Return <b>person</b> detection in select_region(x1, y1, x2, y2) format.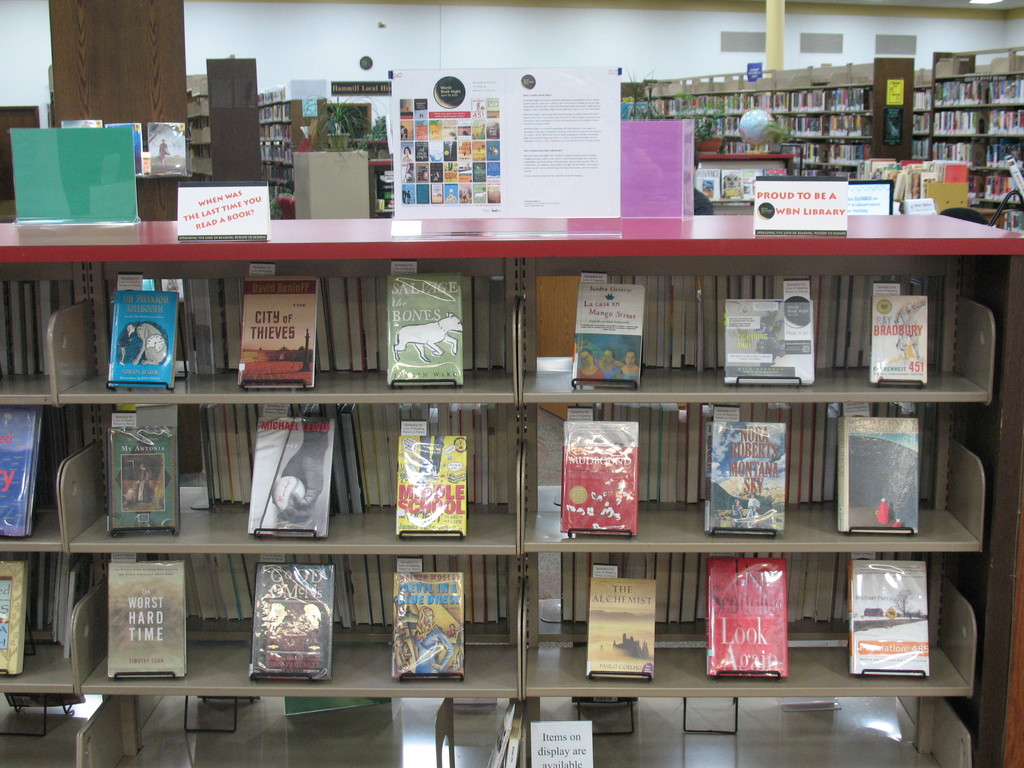
select_region(892, 516, 902, 531).
